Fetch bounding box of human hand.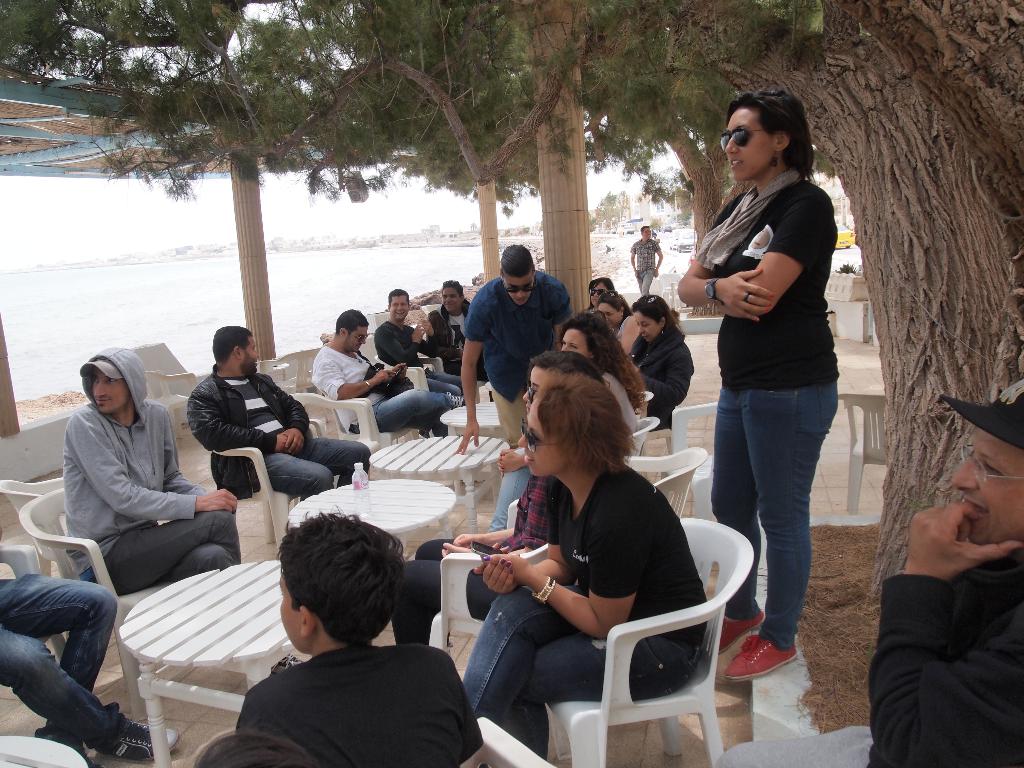
Bbox: detection(472, 553, 518, 594).
